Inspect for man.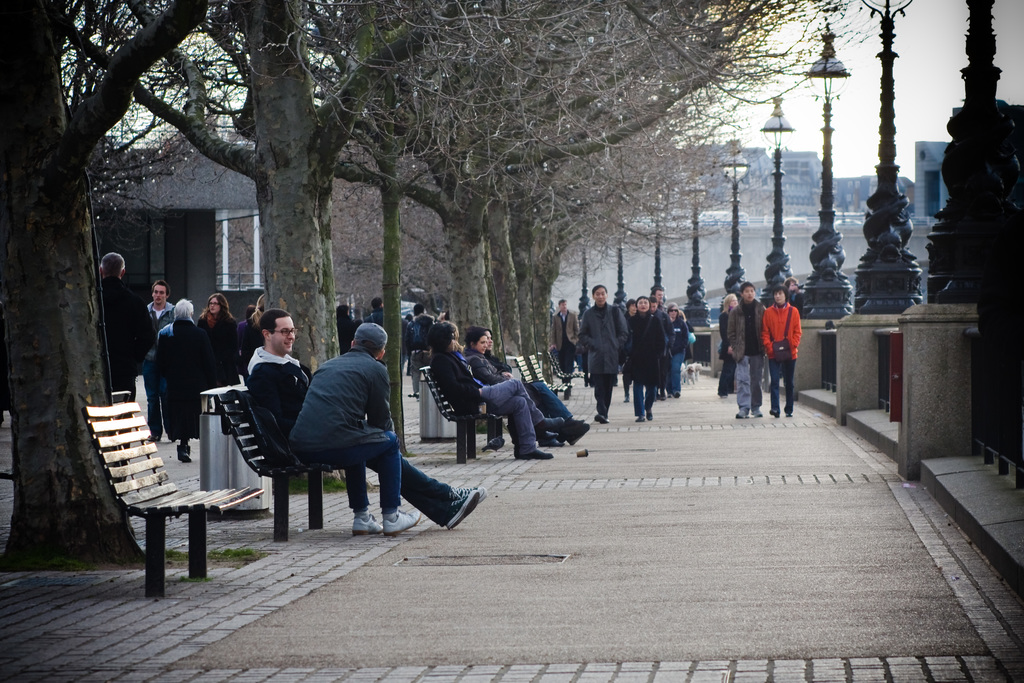
Inspection: detection(139, 281, 177, 441).
